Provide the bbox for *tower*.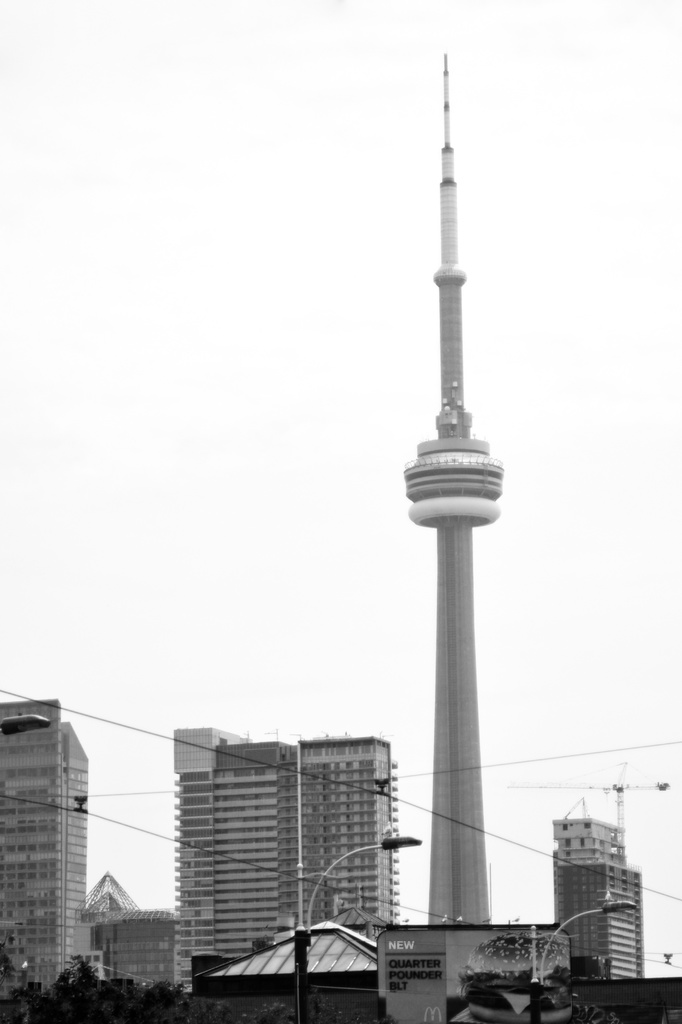
<region>402, 45, 509, 930</region>.
